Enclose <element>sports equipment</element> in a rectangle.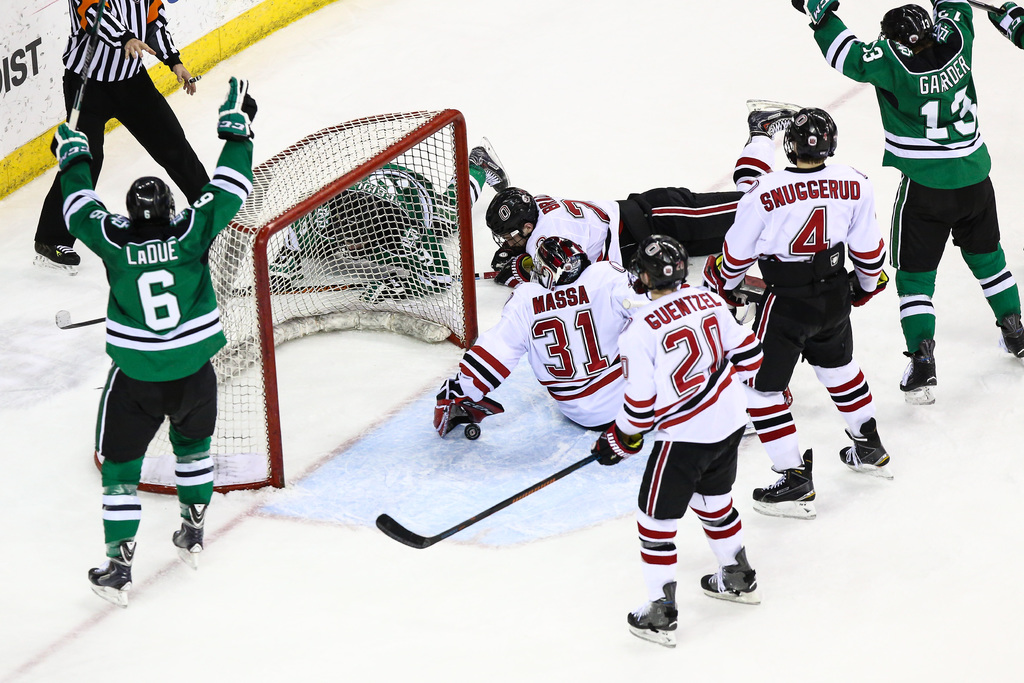
crop(837, 419, 893, 475).
